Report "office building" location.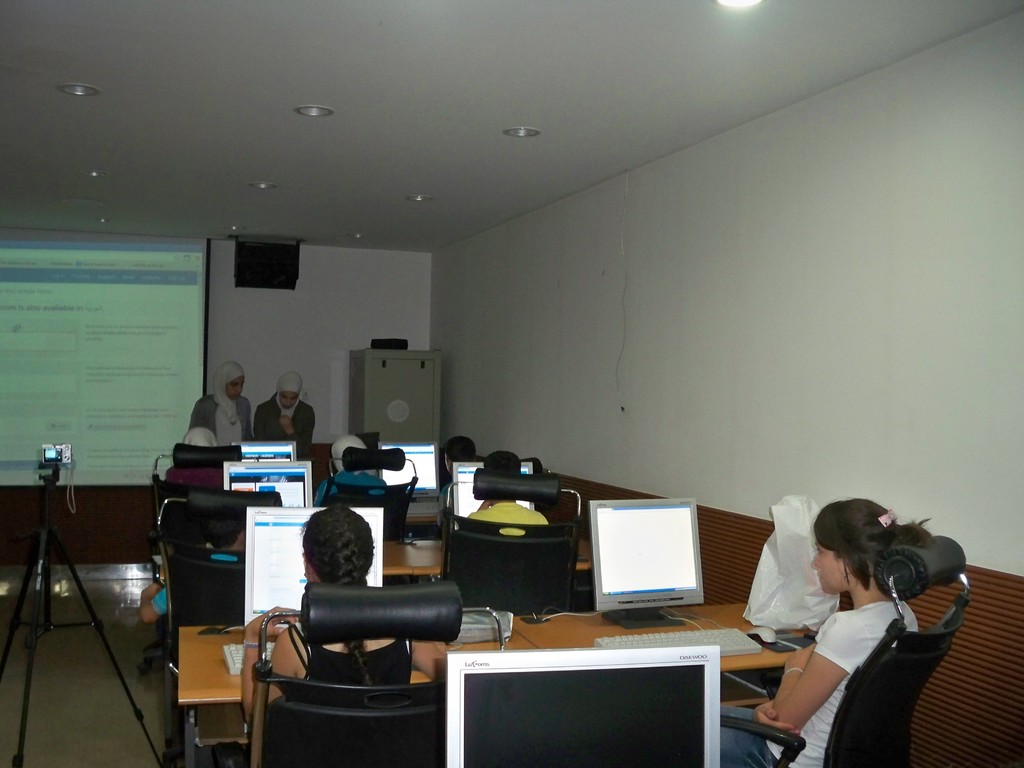
Report: (left=0, top=0, right=1023, bottom=767).
